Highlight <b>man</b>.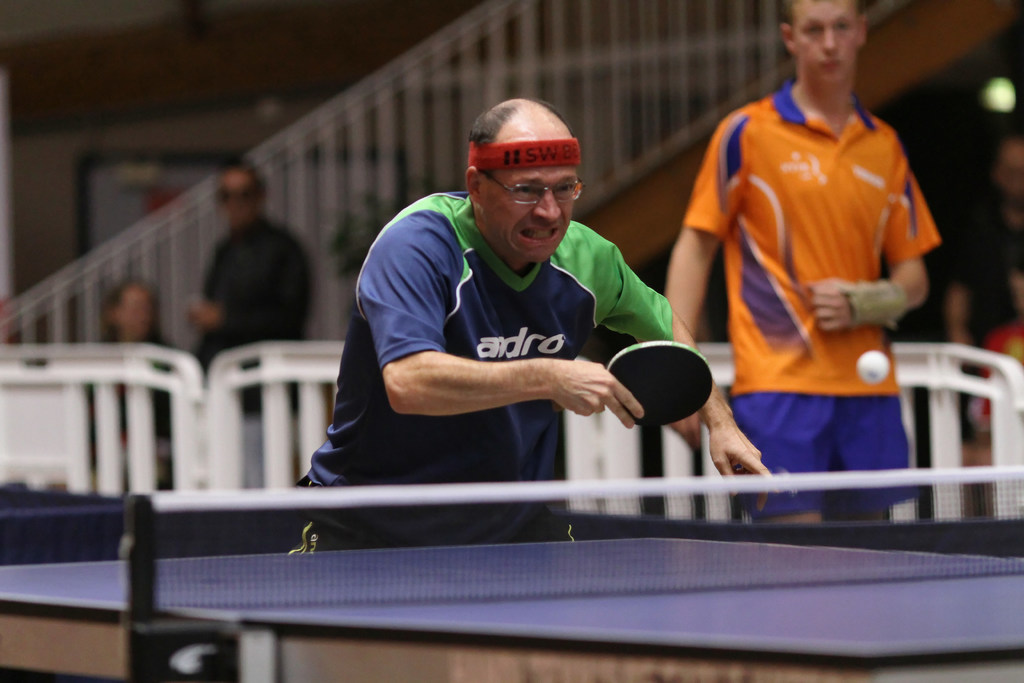
Highlighted region: rect(662, 0, 947, 523).
